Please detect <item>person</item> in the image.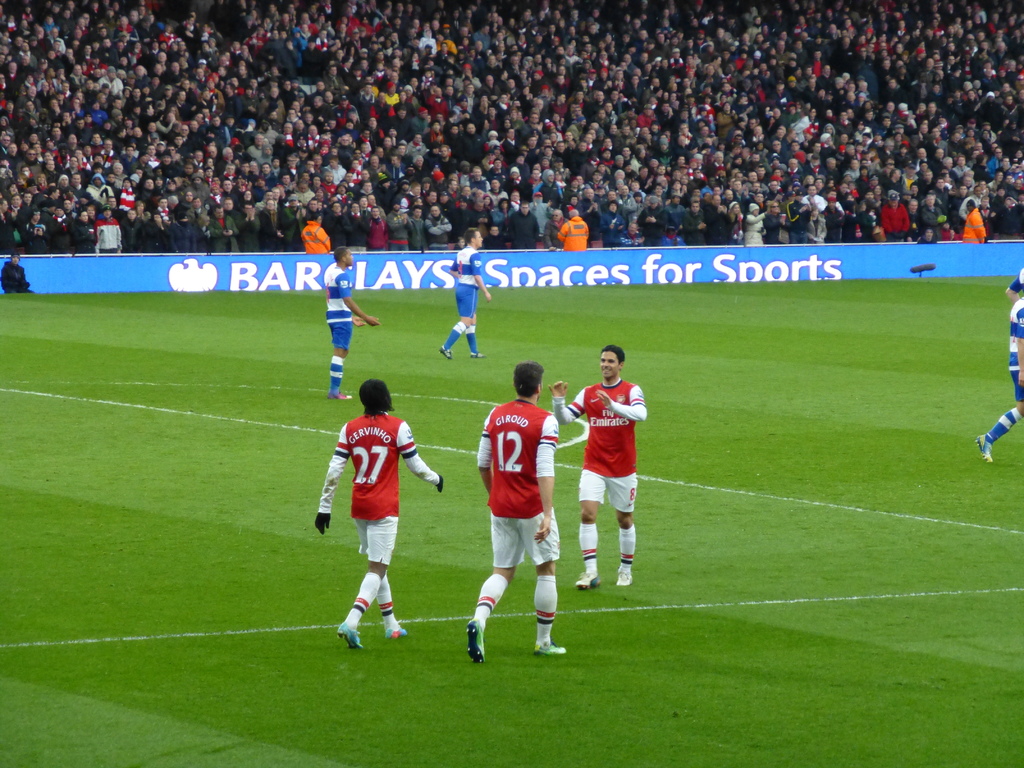
(0,254,33,300).
